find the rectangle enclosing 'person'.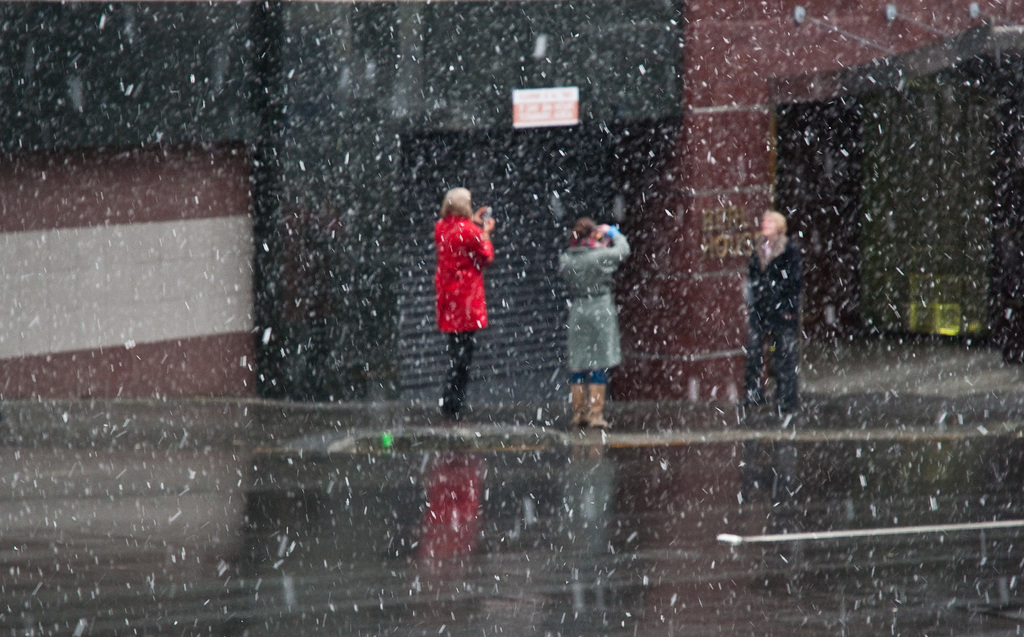
locate(556, 220, 632, 438).
